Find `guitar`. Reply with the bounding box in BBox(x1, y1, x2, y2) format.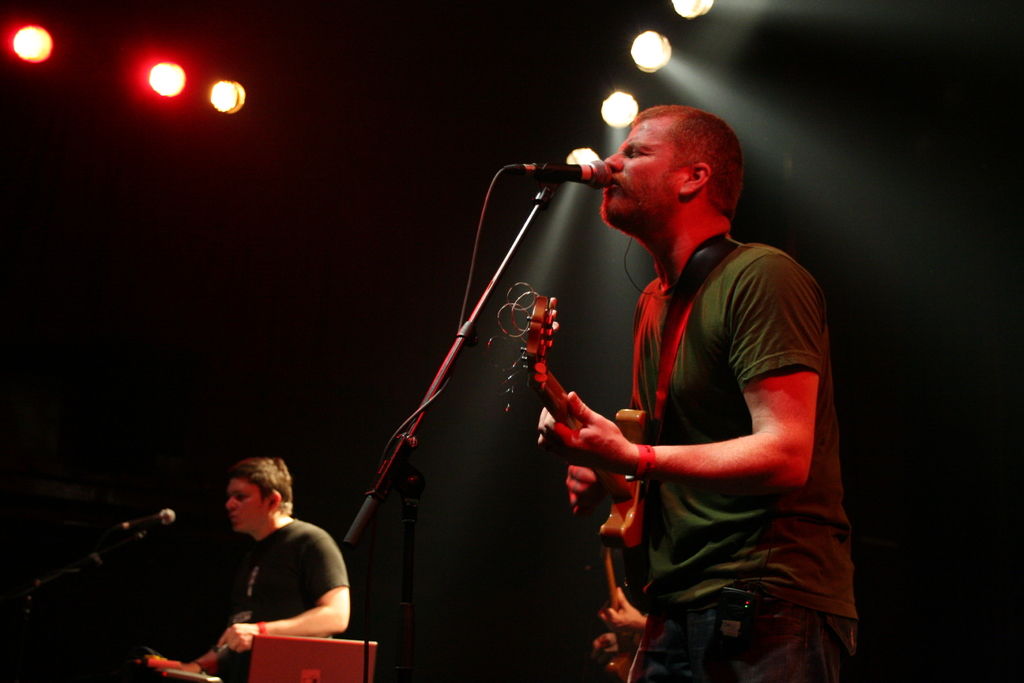
BBox(605, 550, 640, 682).
